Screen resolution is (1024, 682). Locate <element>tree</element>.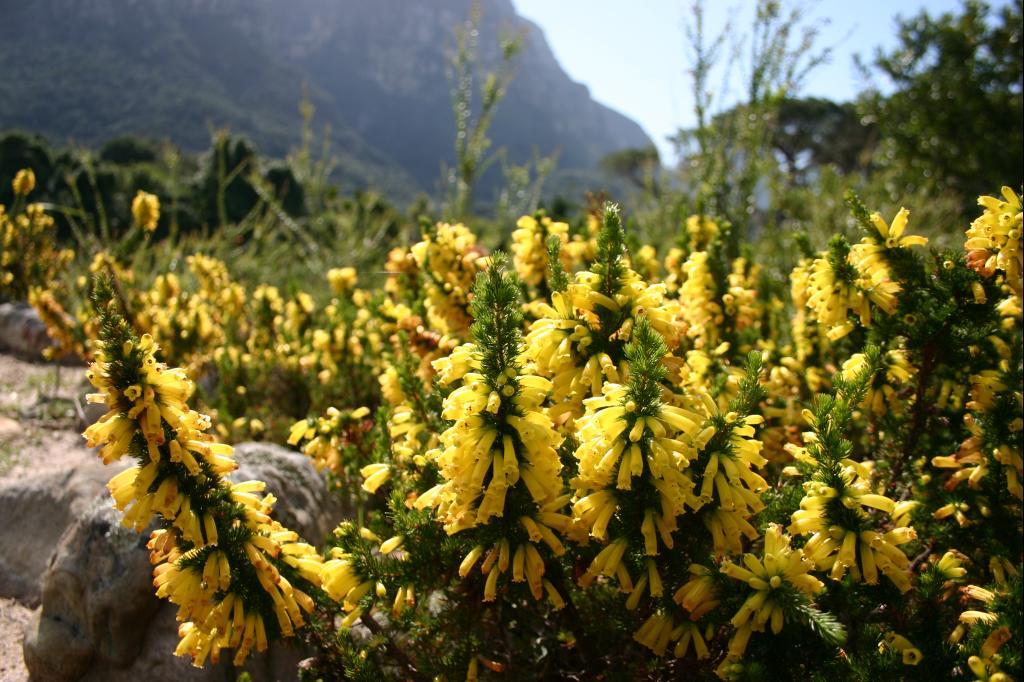
[601, 122, 739, 249].
